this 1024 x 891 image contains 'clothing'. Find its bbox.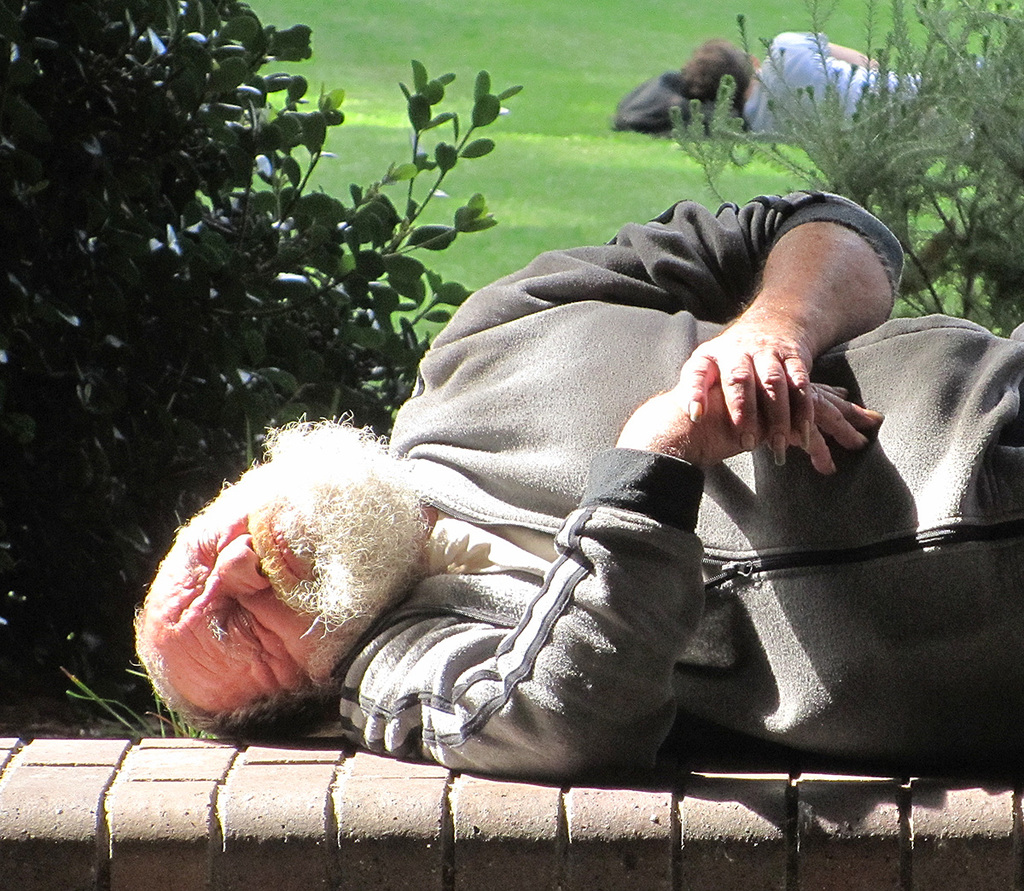
{"left": 736, "top": 35, "right": 992, "bottom": 149}.
